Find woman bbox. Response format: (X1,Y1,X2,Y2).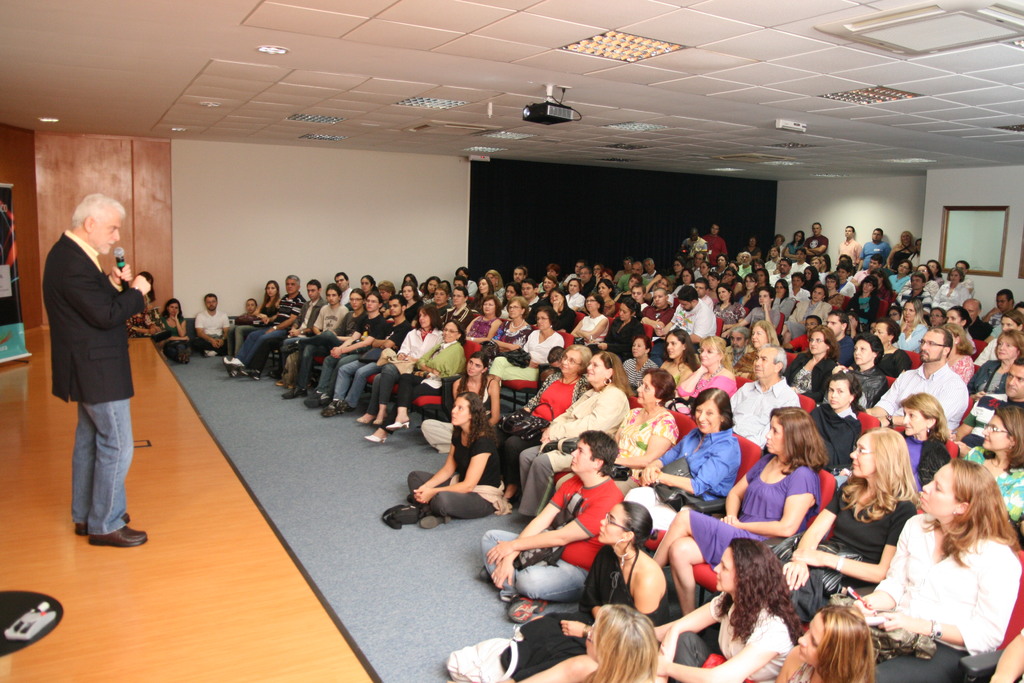
(559,276,595,304).
